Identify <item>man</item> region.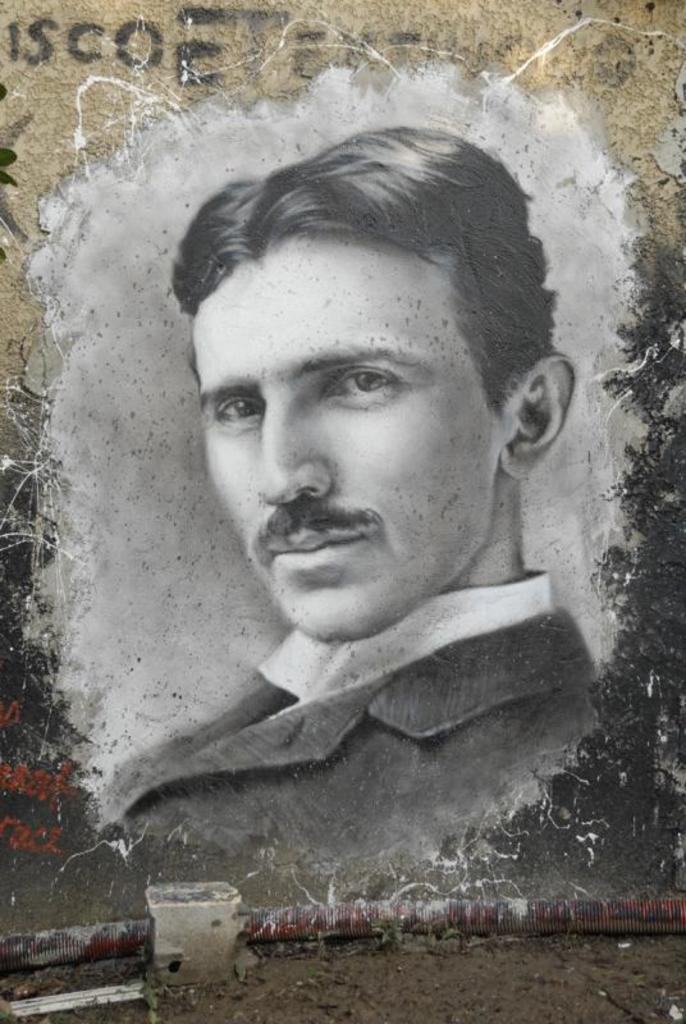
Region: [x1=61, y1=147, x2=645, y2=882].
